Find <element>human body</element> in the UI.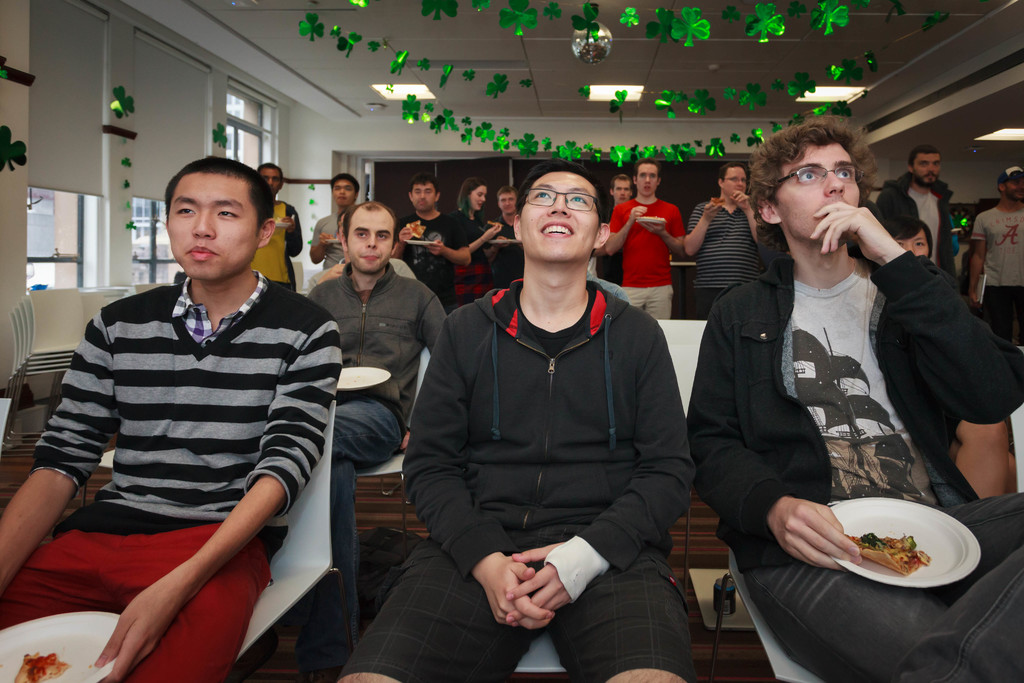
UI element at select_region(309, 194, 448, 655).
